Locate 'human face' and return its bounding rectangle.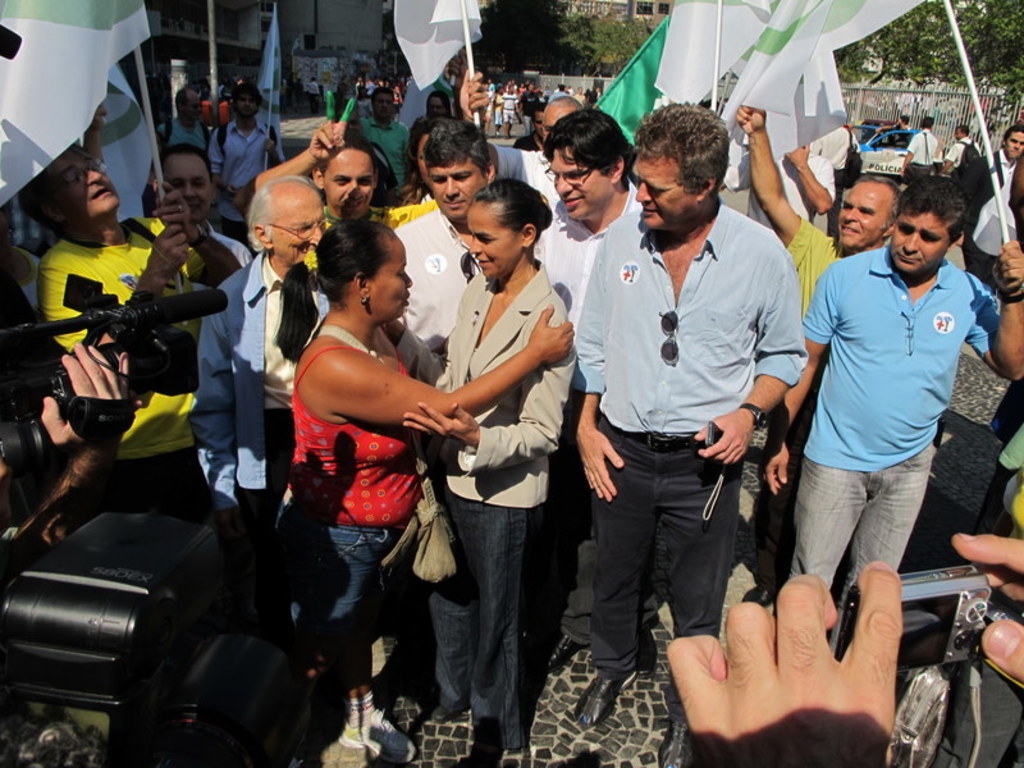
<region>891, 210, 954, 271</region>.
